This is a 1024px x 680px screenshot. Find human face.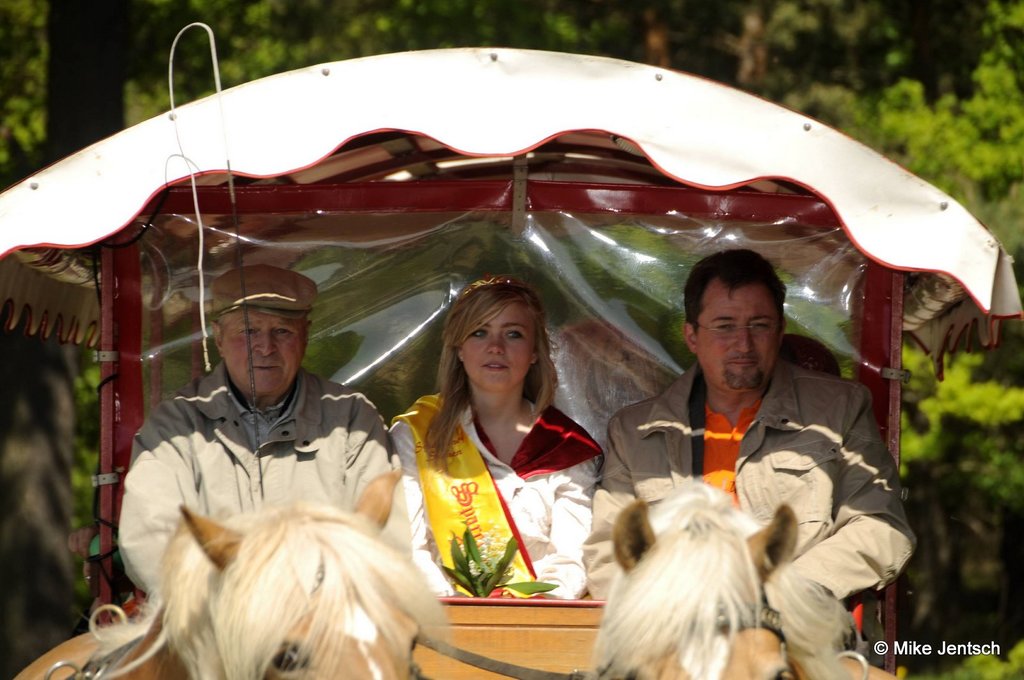
Bounding box: {"left": 688, "top": 274, "right": 777, "bottom": 393}.
